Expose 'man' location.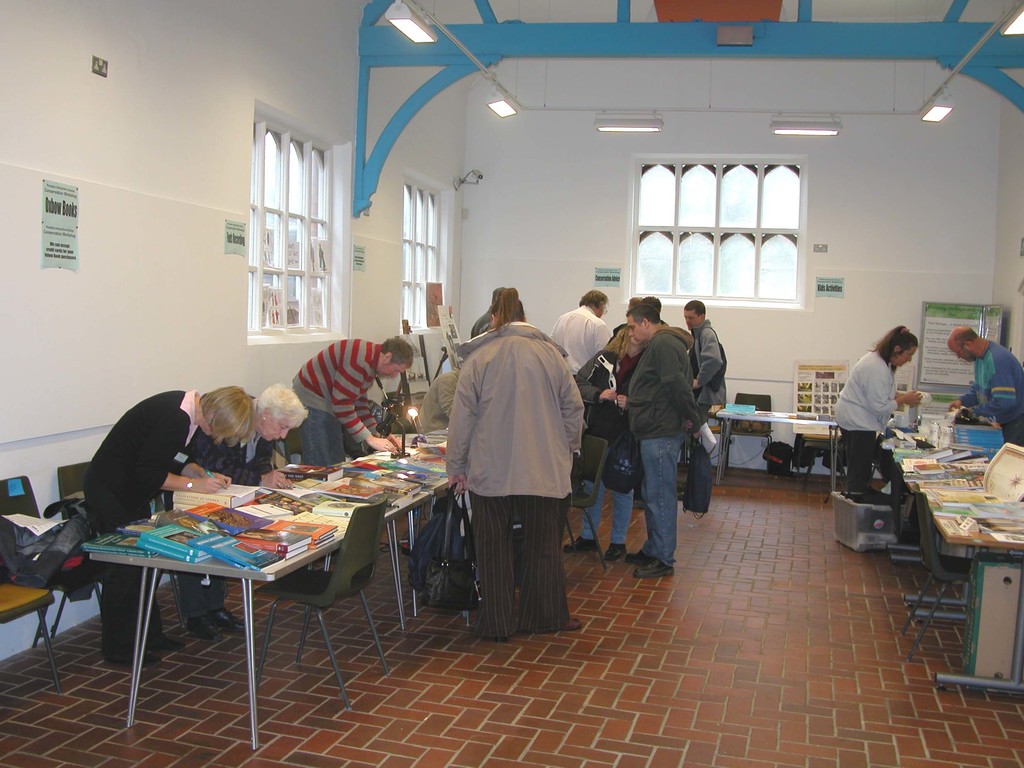
Exposed at (left=949, top=323, right=1023, bottom=451).
